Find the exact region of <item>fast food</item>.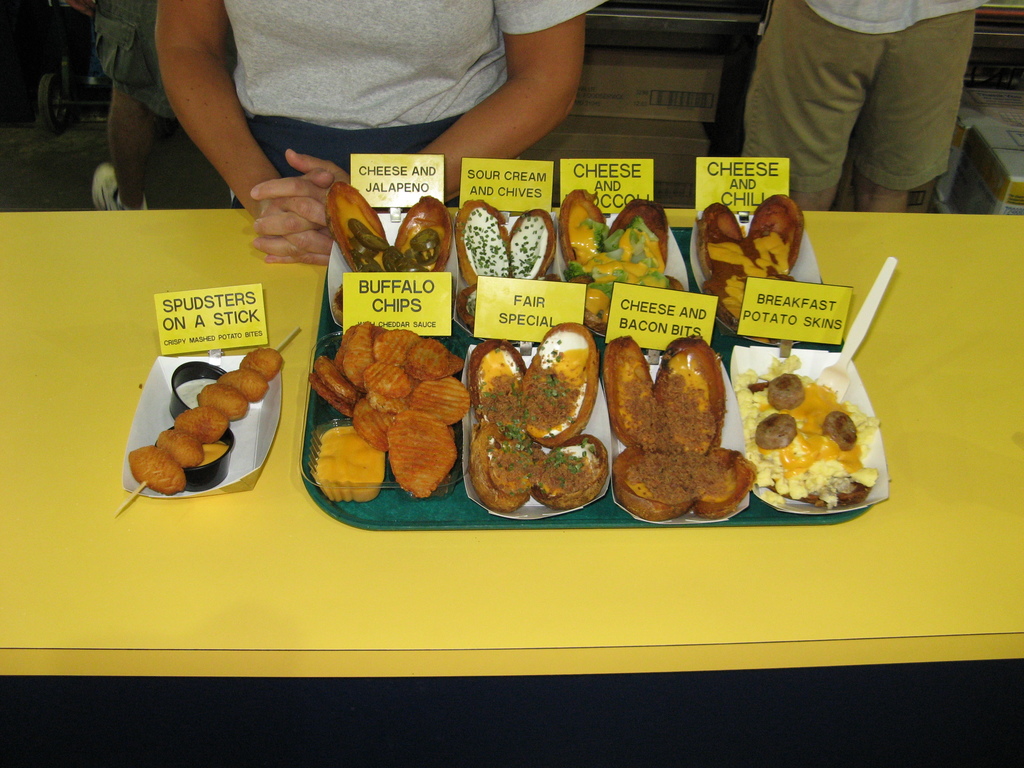
Exact region: 646, 330, 726, 456.
